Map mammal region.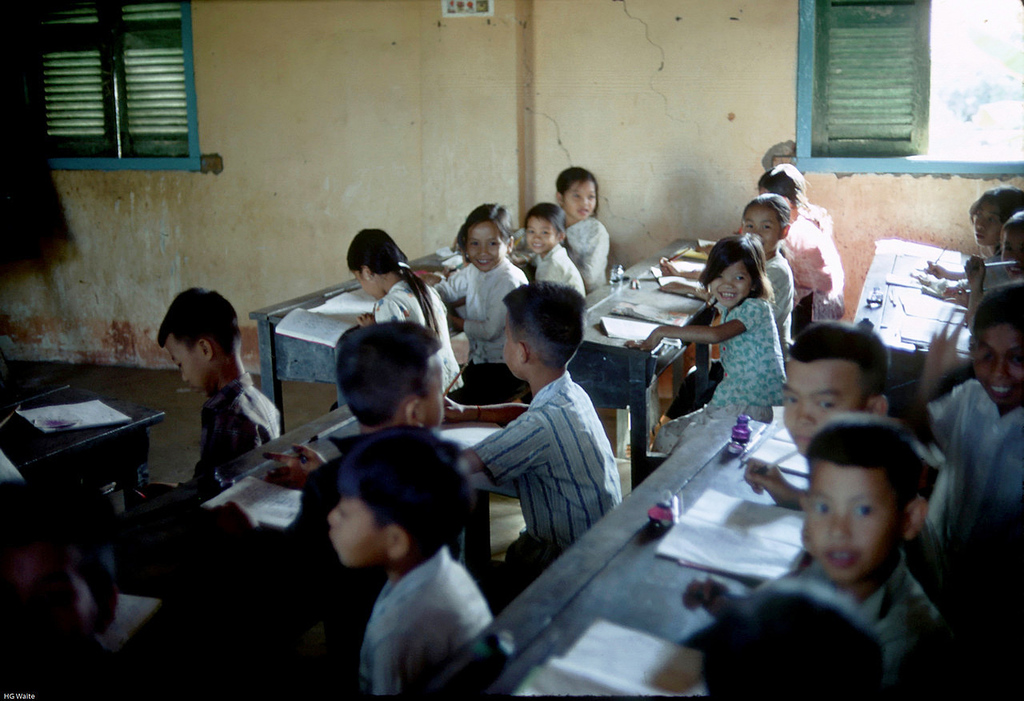
Mapped to 926/182/1023/278.
